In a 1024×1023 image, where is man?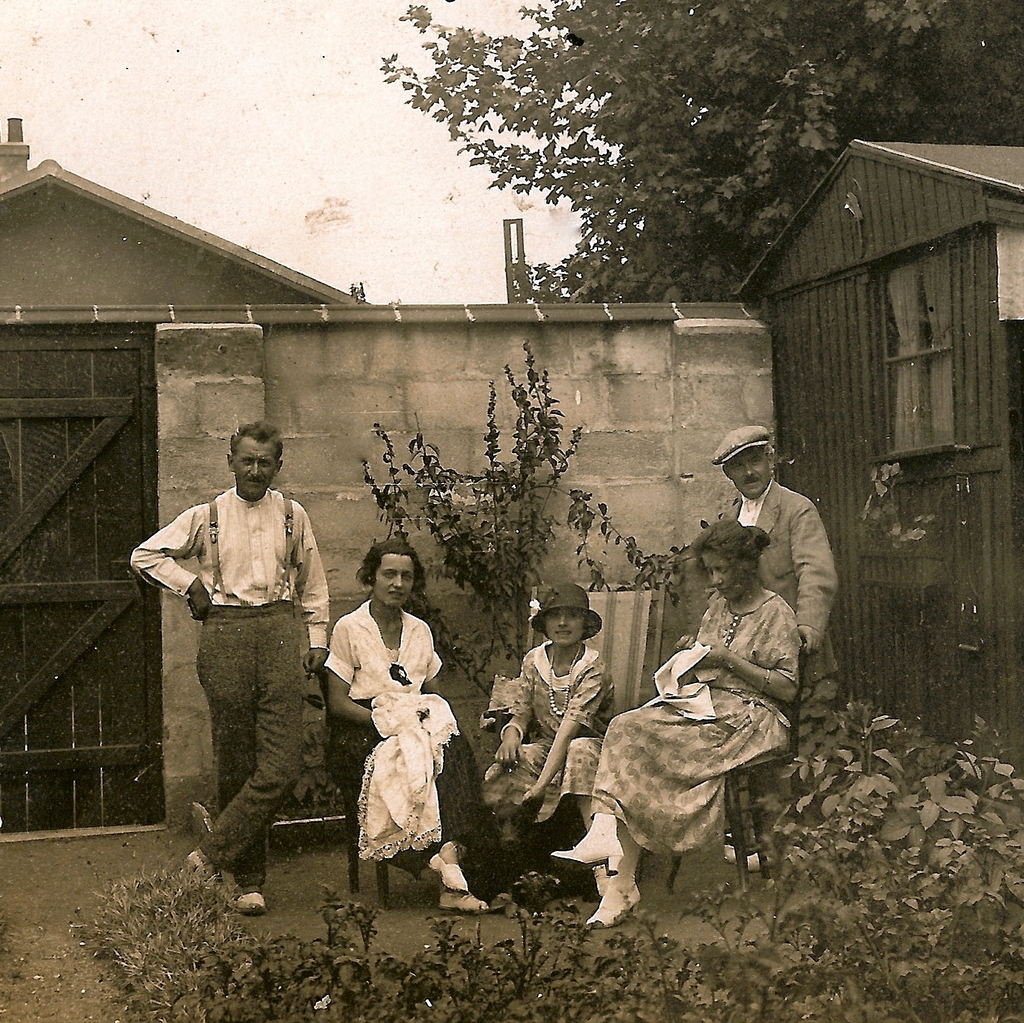
x1=129, y1=387, x2=349, y2=938.
